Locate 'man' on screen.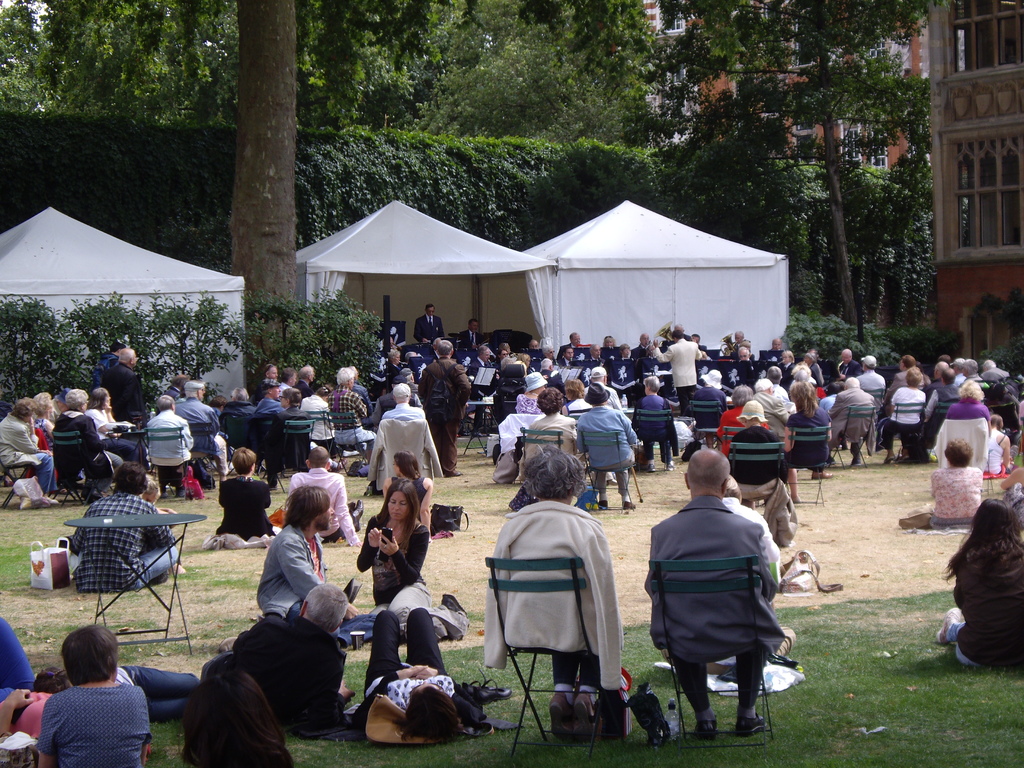
On screen at bbox=(981, 356, 1010, 381).
